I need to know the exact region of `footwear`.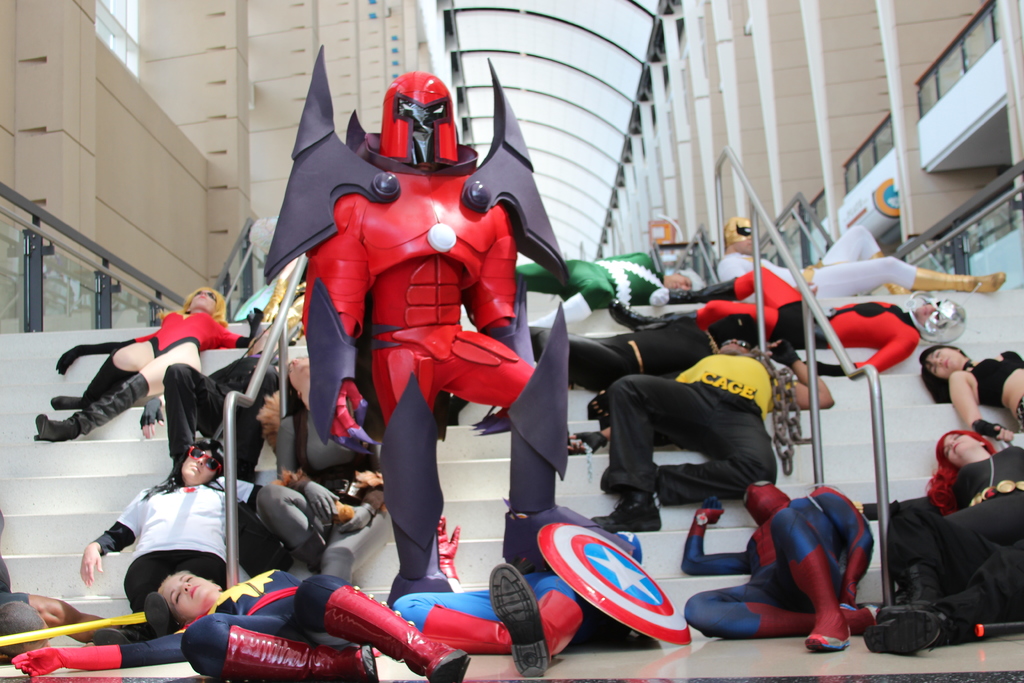
Region: (420,604,513,655).
